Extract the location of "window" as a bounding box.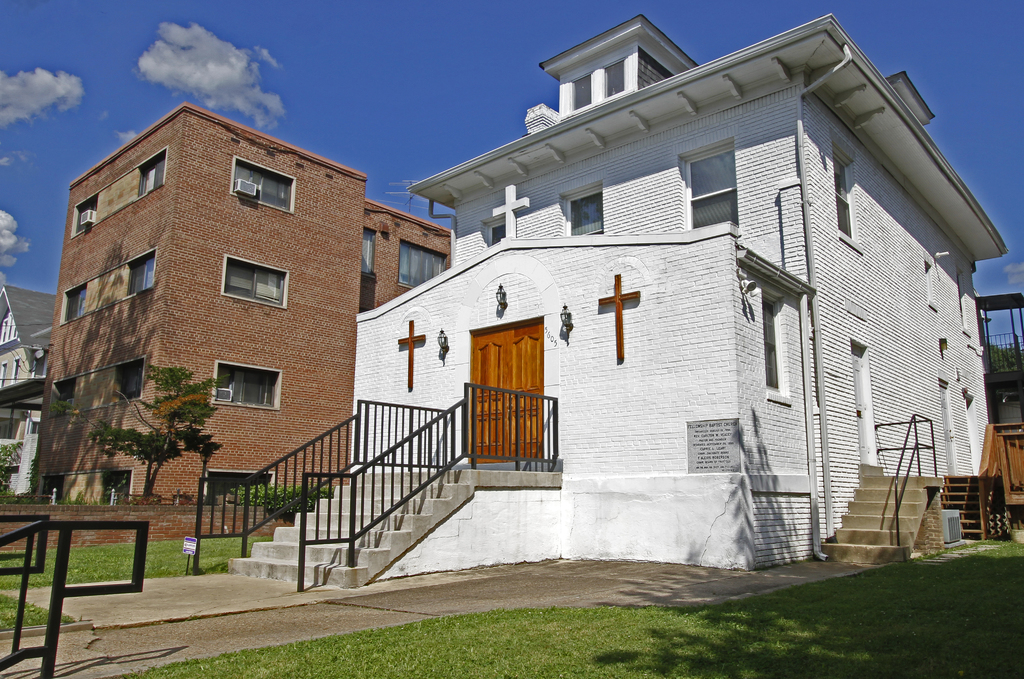
{"left": 10, "top": 356, "right": 20, "bottom": 383}.
